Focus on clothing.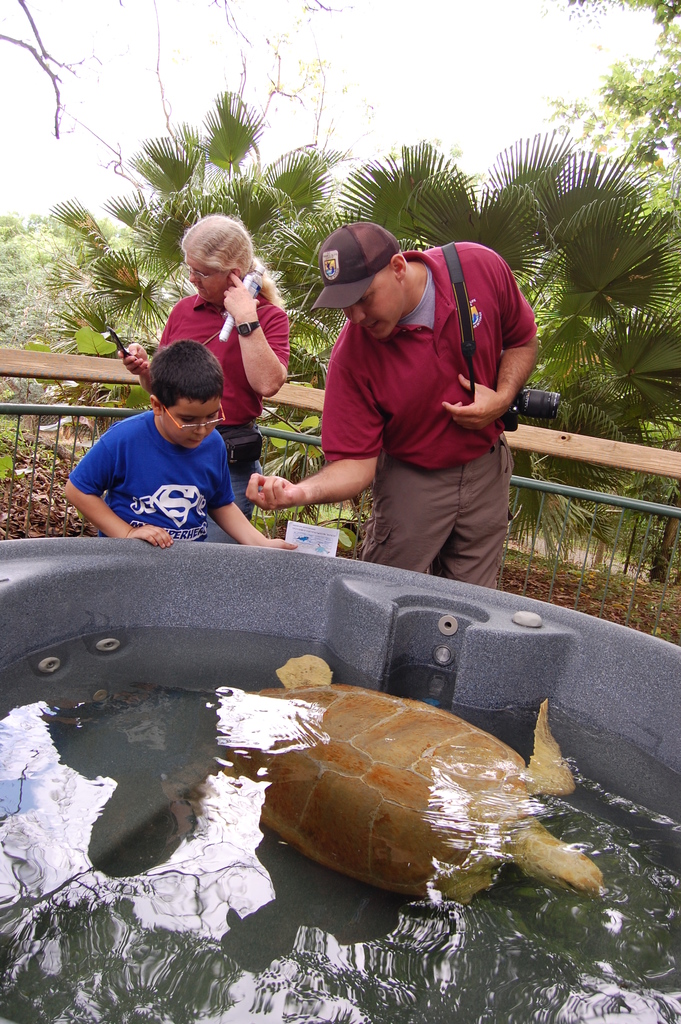
Focused at (x1=58, y1=410, x2=240, y2=545).
